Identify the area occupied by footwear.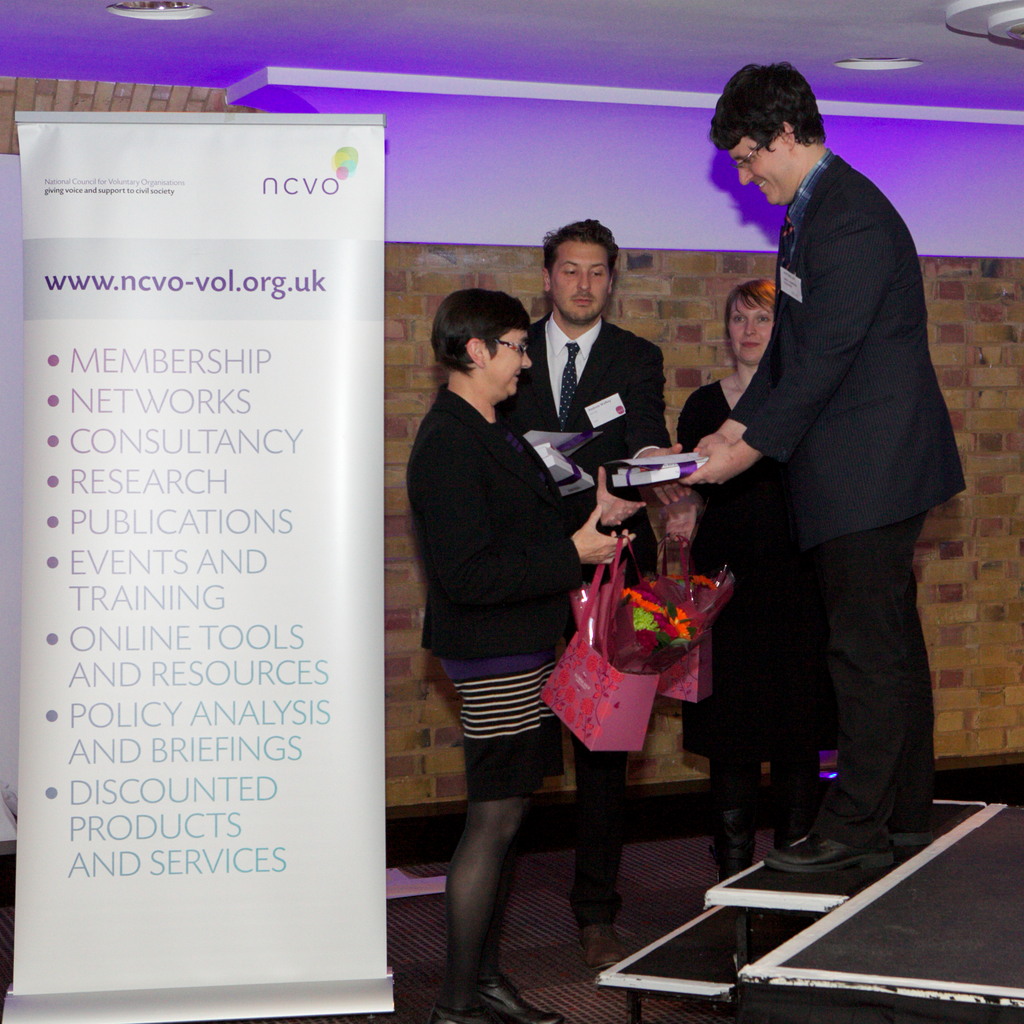
Area: <bbox>892, 799, 934, 844</bbox>.
